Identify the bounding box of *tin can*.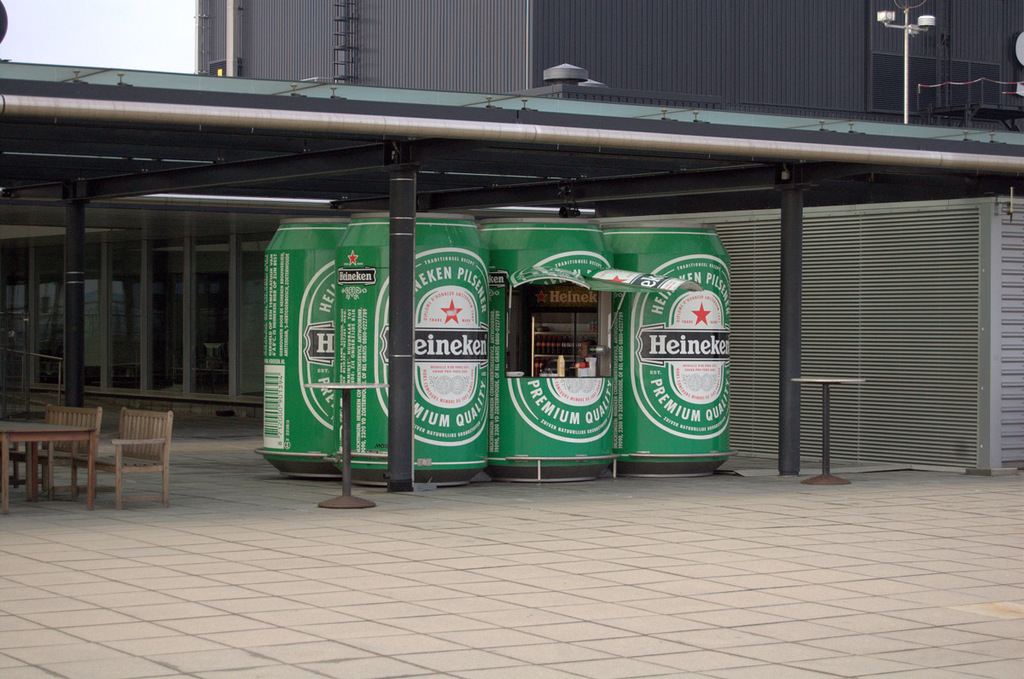
(left=251, top=211, right=335, bottom=485).
